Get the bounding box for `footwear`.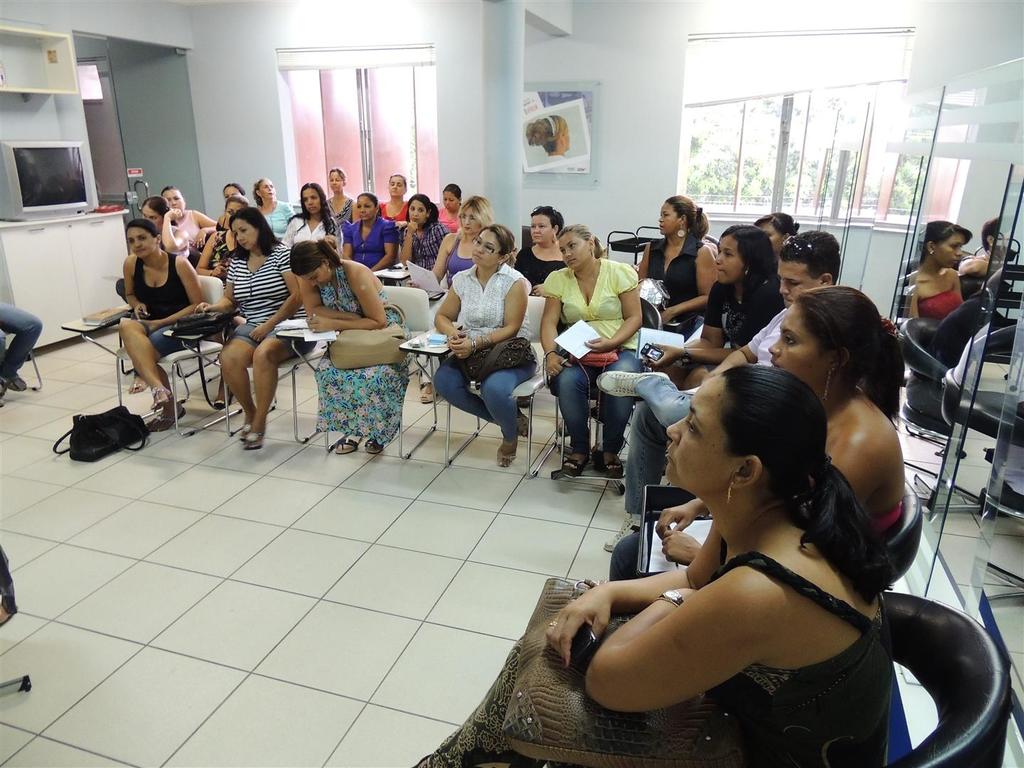
pyautogui.locateOnScreen(419, 382, 432, 405).
